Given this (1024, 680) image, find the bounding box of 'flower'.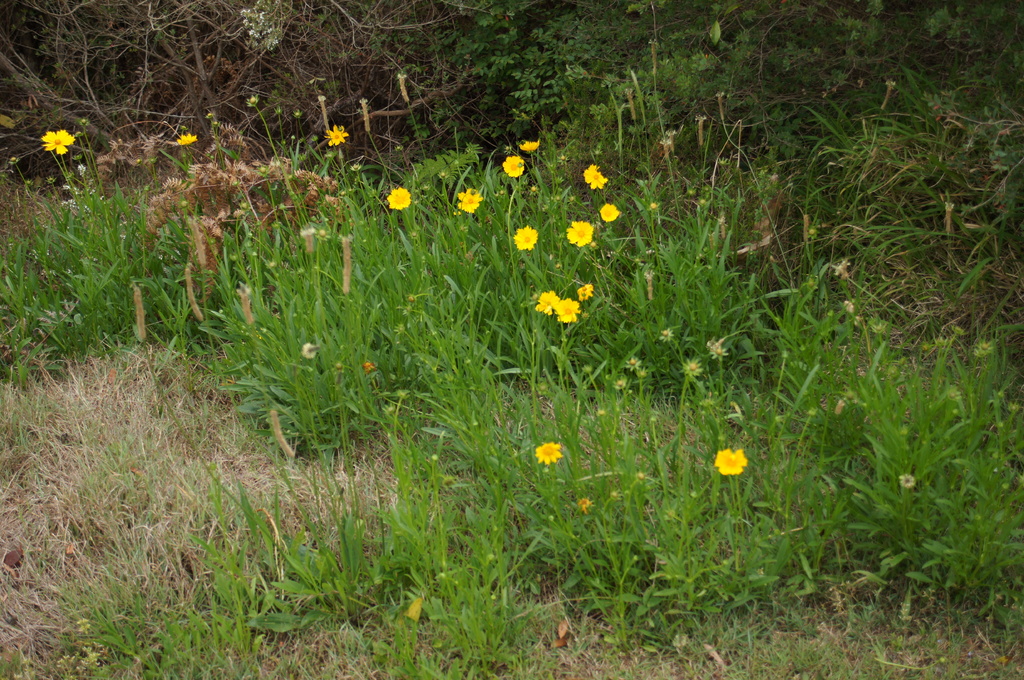
{"x1": 601, "y1": 201, "x2": 621, "y2": 221}.
